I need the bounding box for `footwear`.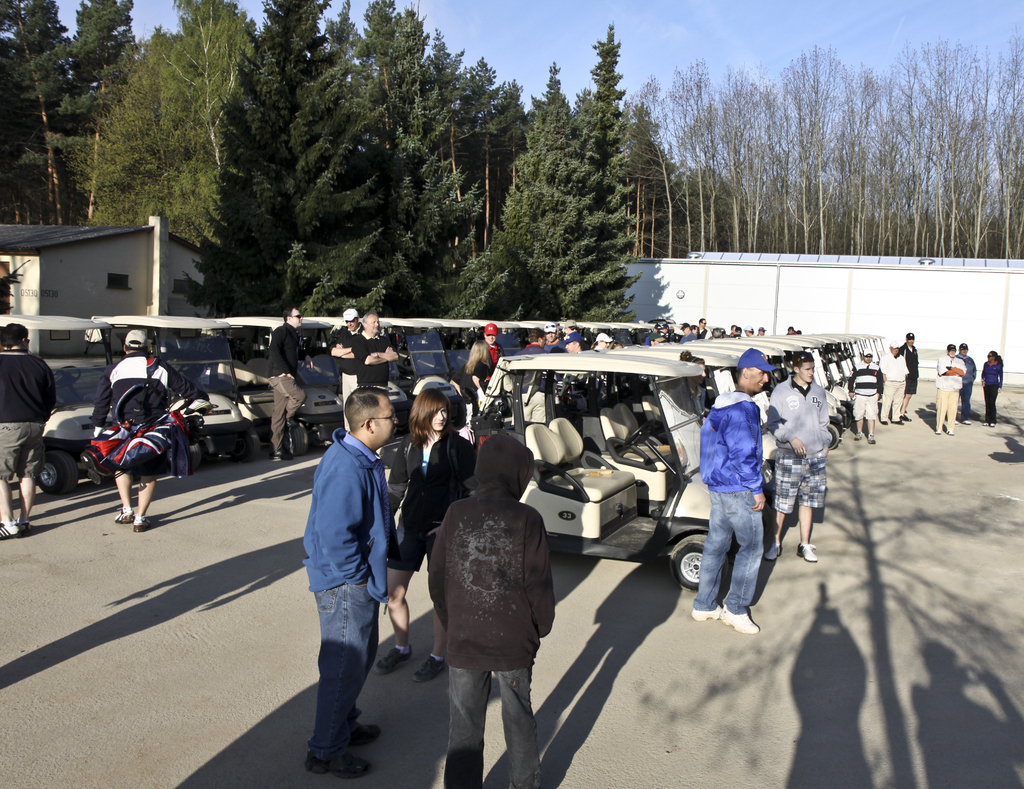
Here it is: box=[854, 430, 864, 442].
